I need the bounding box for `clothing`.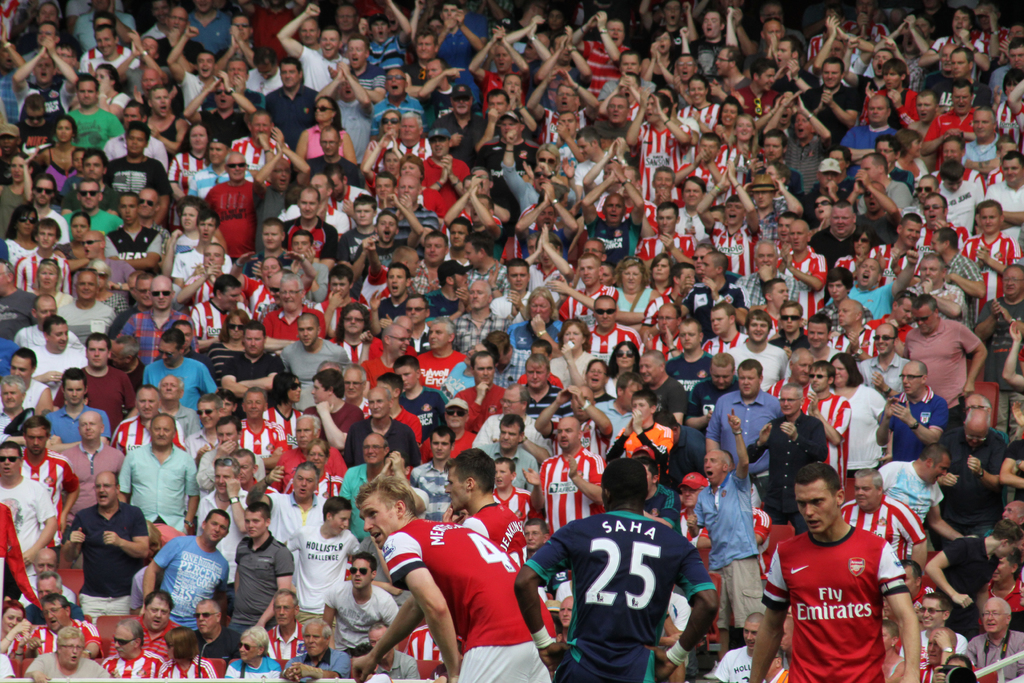
Here it is: region(858, 363, 900, 393).
